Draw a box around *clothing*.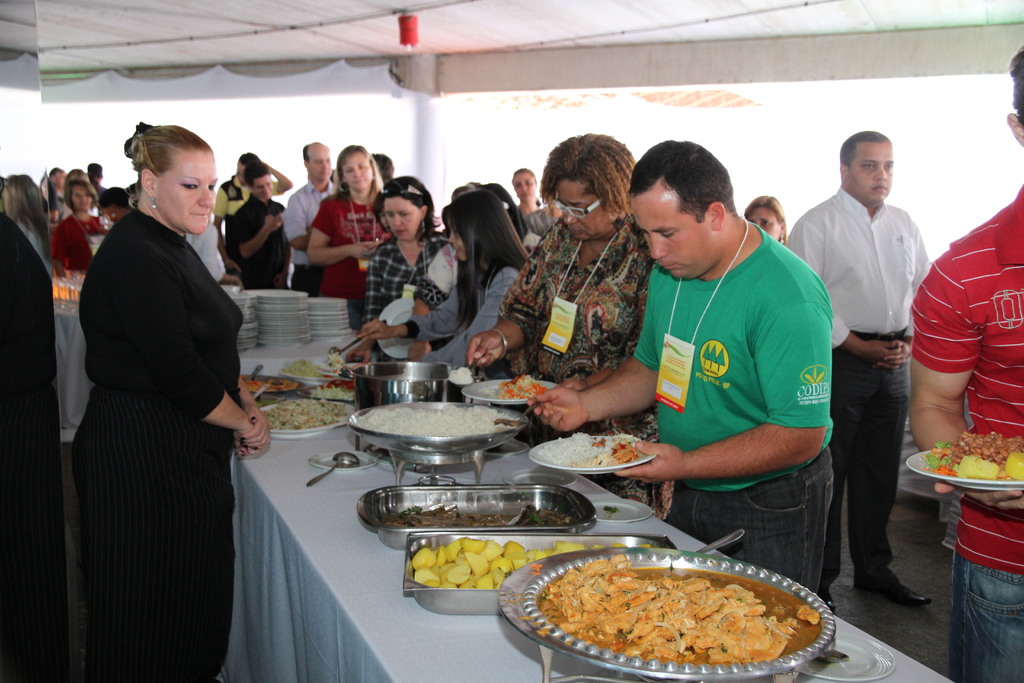
909:195:1023:677.
